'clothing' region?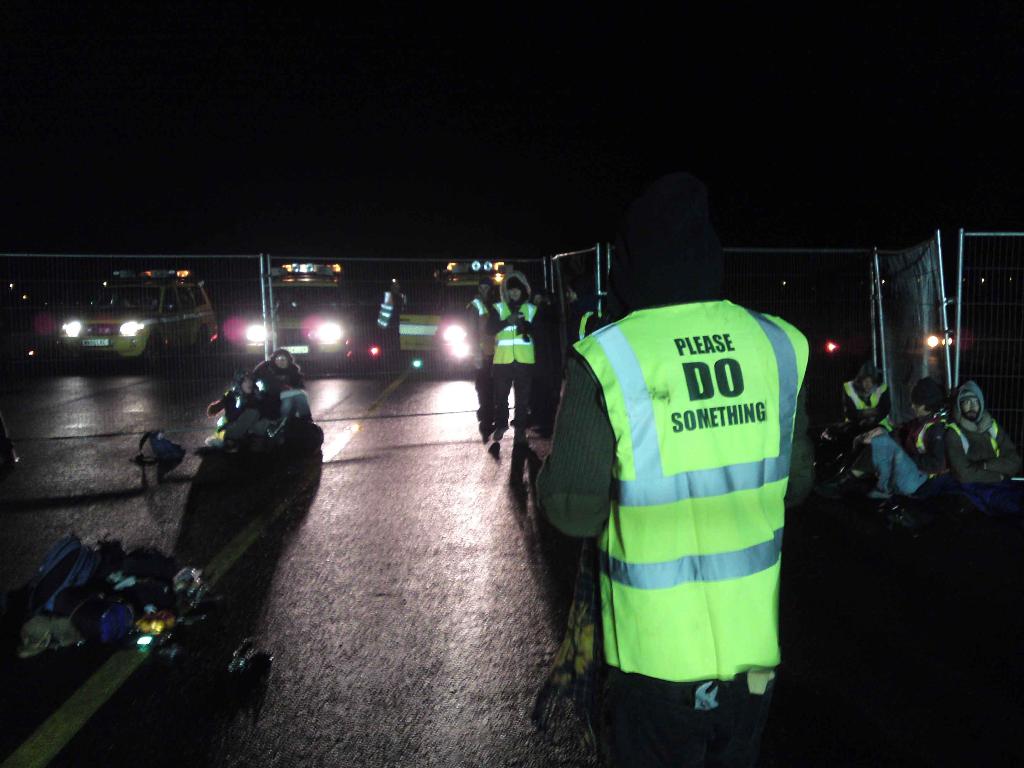
<bbox>912, 418, 940, 467</bbox>
